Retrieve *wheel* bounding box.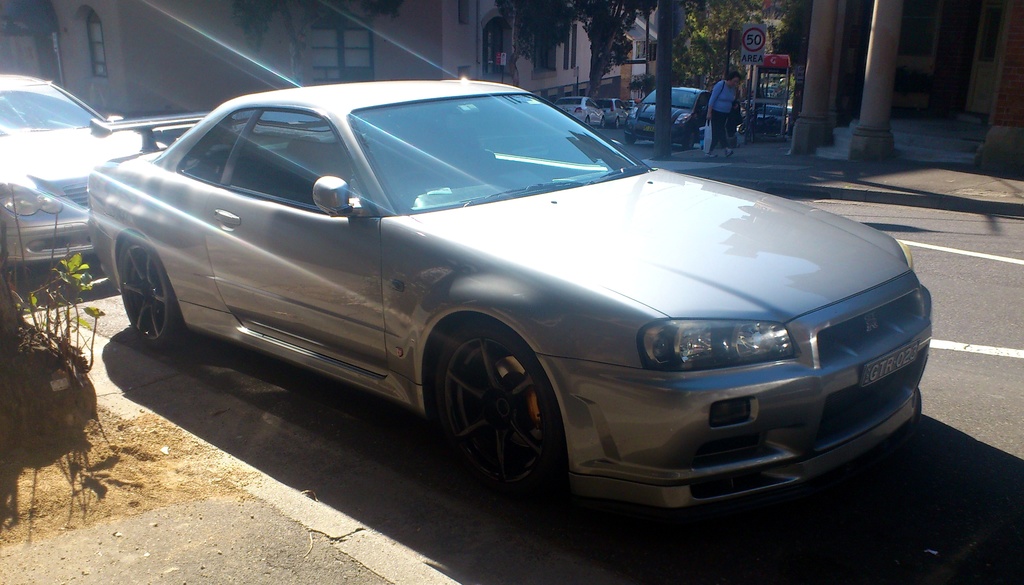
Bounding box: detection(123, 236, 193, 349).
